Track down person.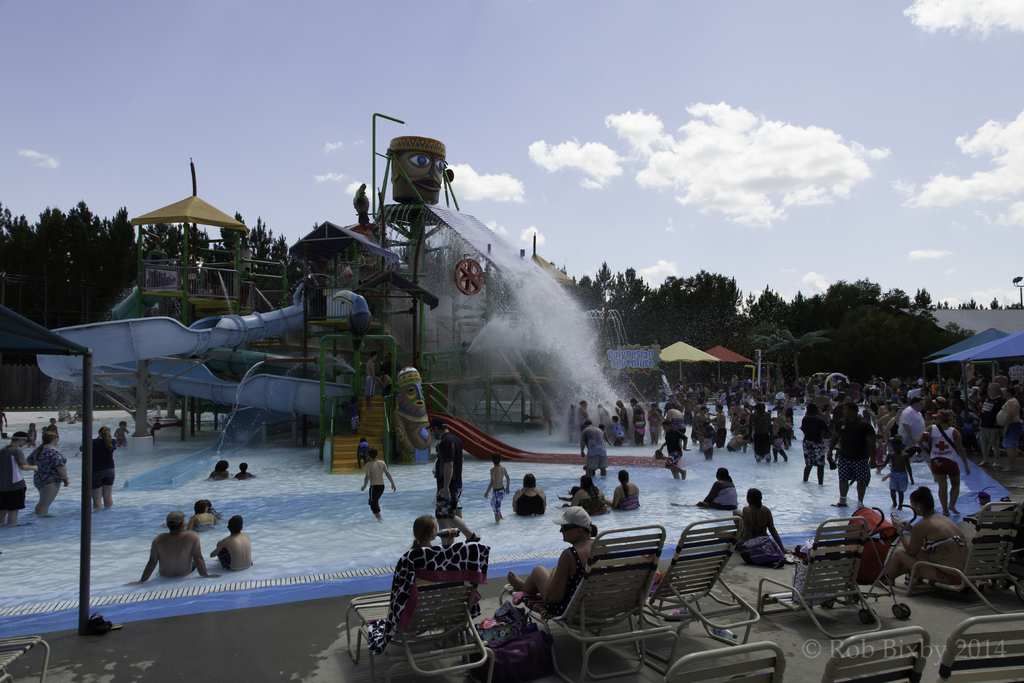
Tracked to 514/475/548/514.
